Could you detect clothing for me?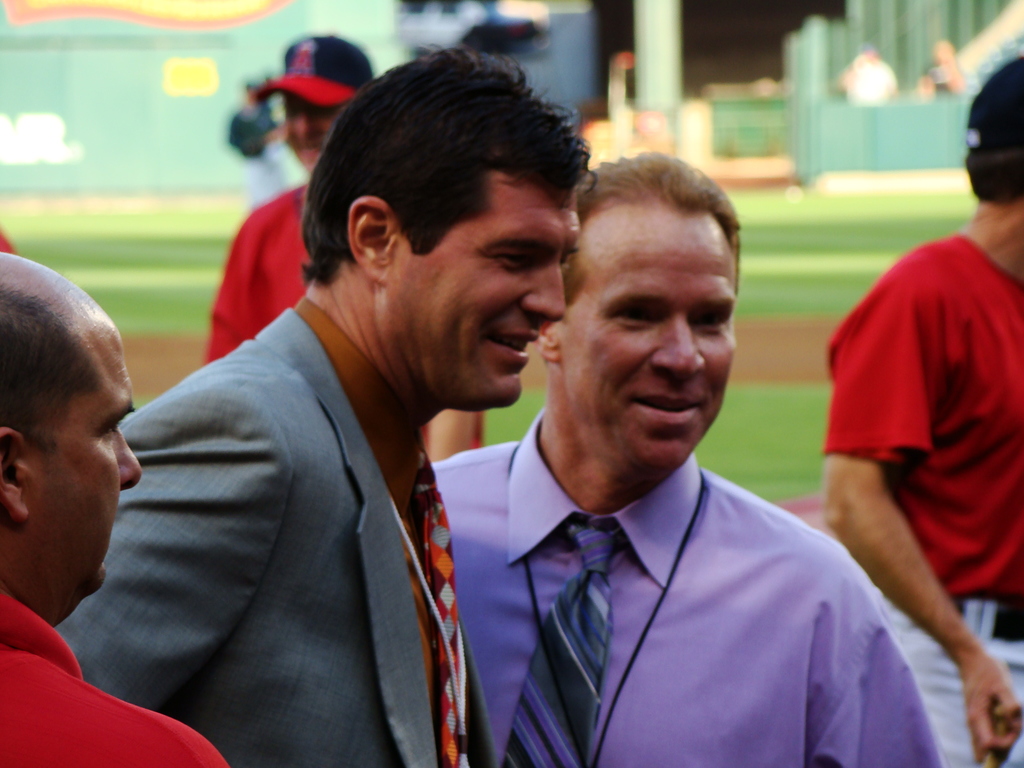
Detection result: select_region(0, 582, 232, 767).
